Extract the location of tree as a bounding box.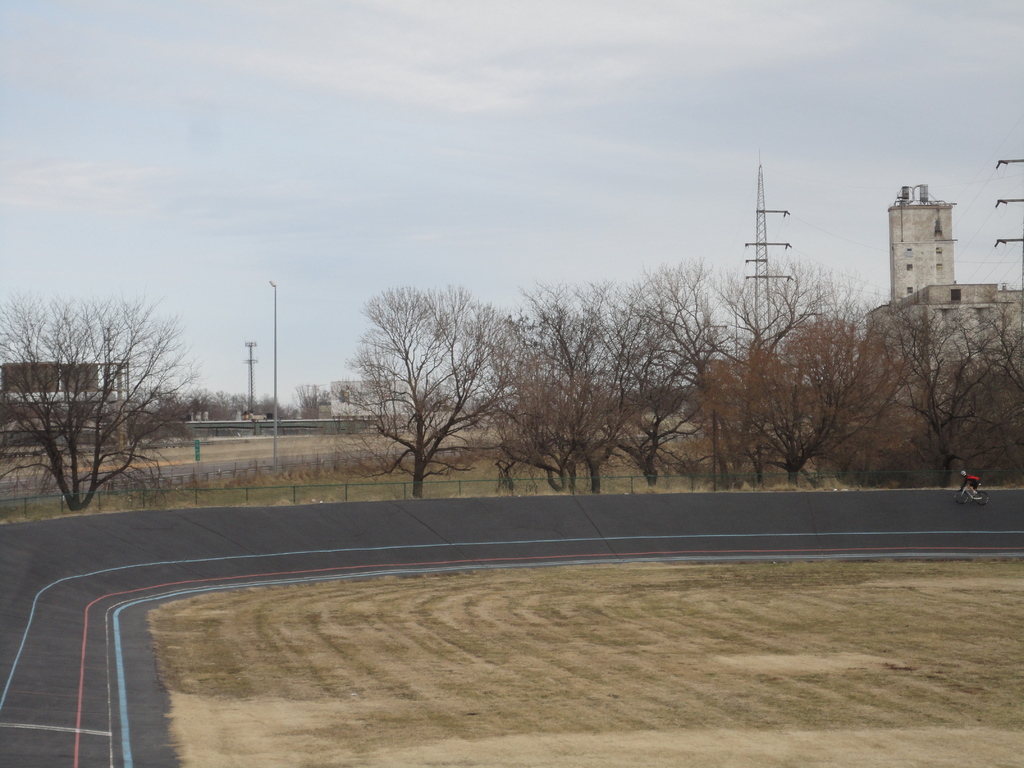
BBox(515, 274, 636, 488).
